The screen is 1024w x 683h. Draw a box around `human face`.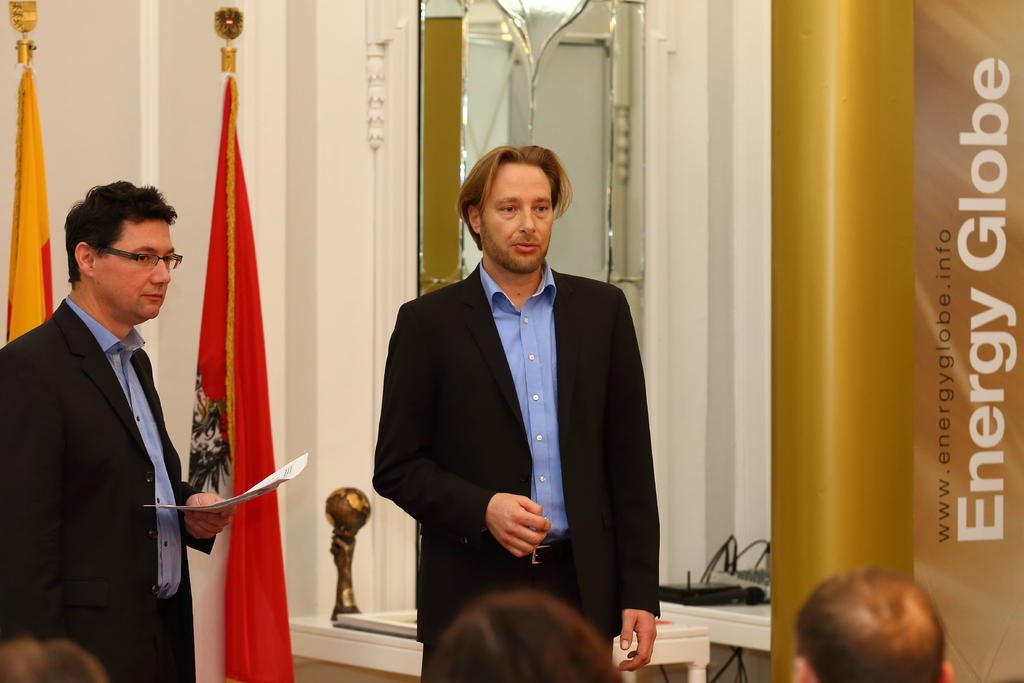
x1=96, y1=219, x2=175, y2=319.
